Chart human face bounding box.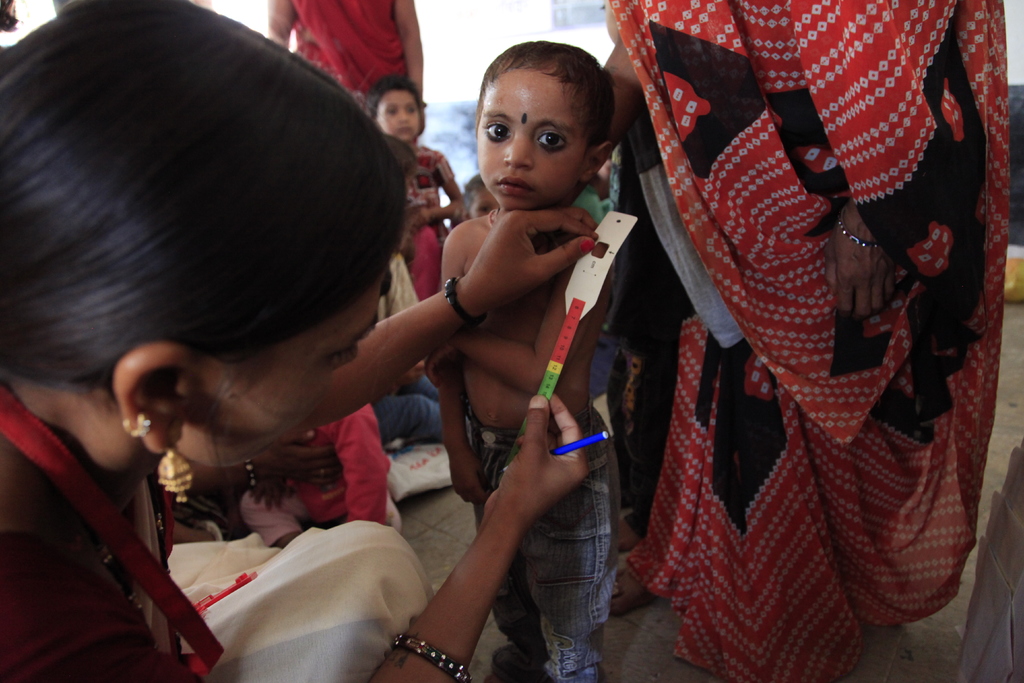
Charted: bbox=(376, 93, 424, 131).
